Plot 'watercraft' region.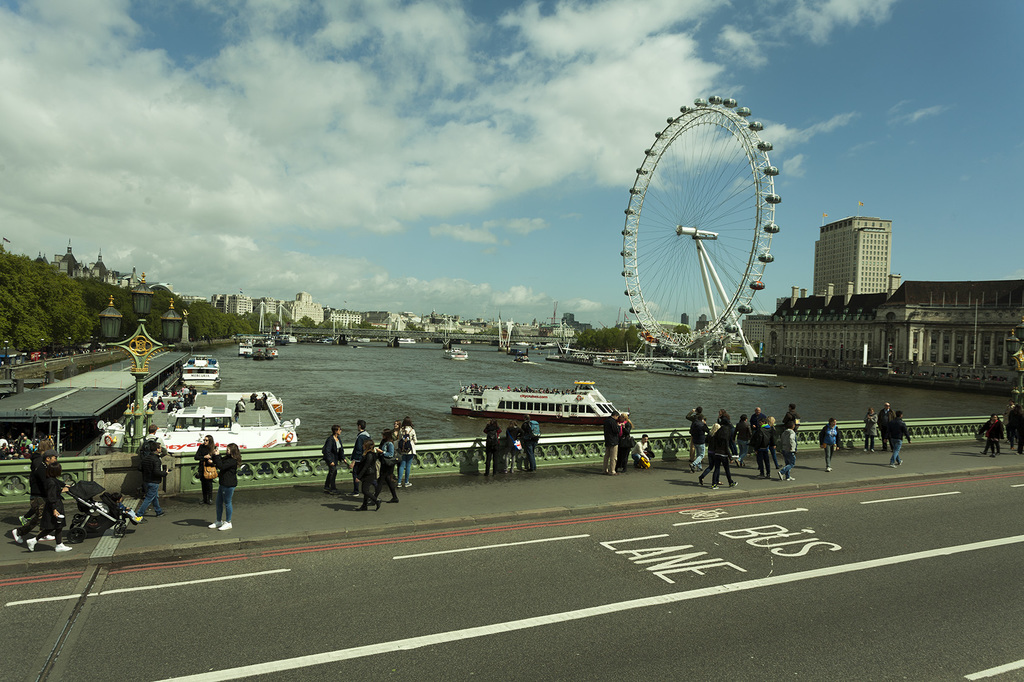
Plotted at box=[438, 351, 465, 365].
